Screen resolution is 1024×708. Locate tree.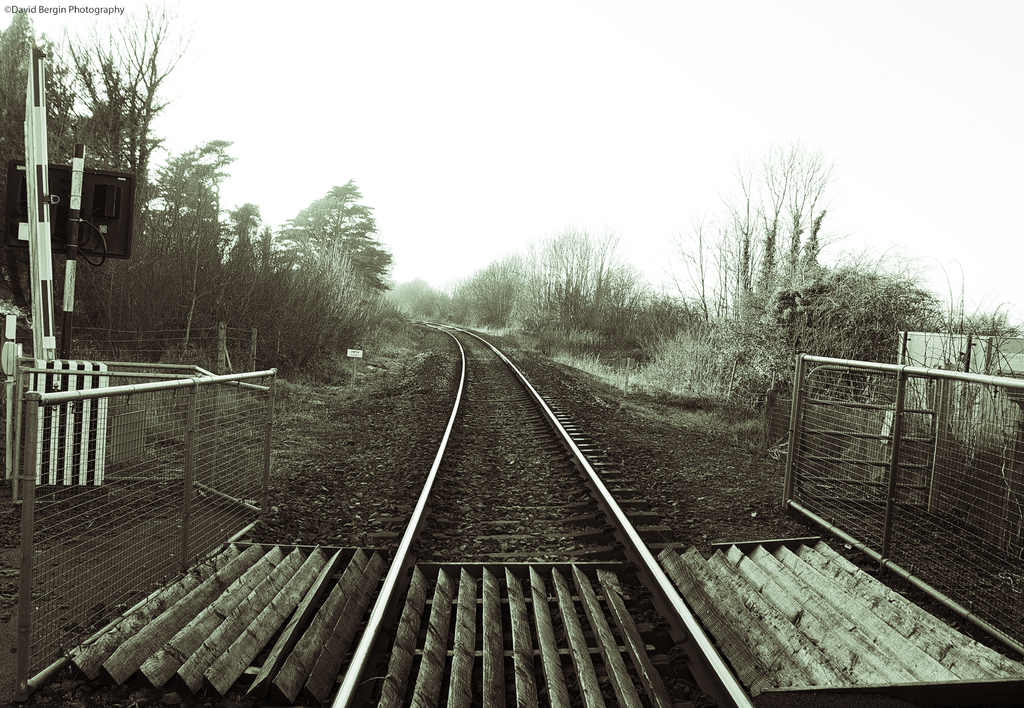
rect(269, 173, 390, 313).
